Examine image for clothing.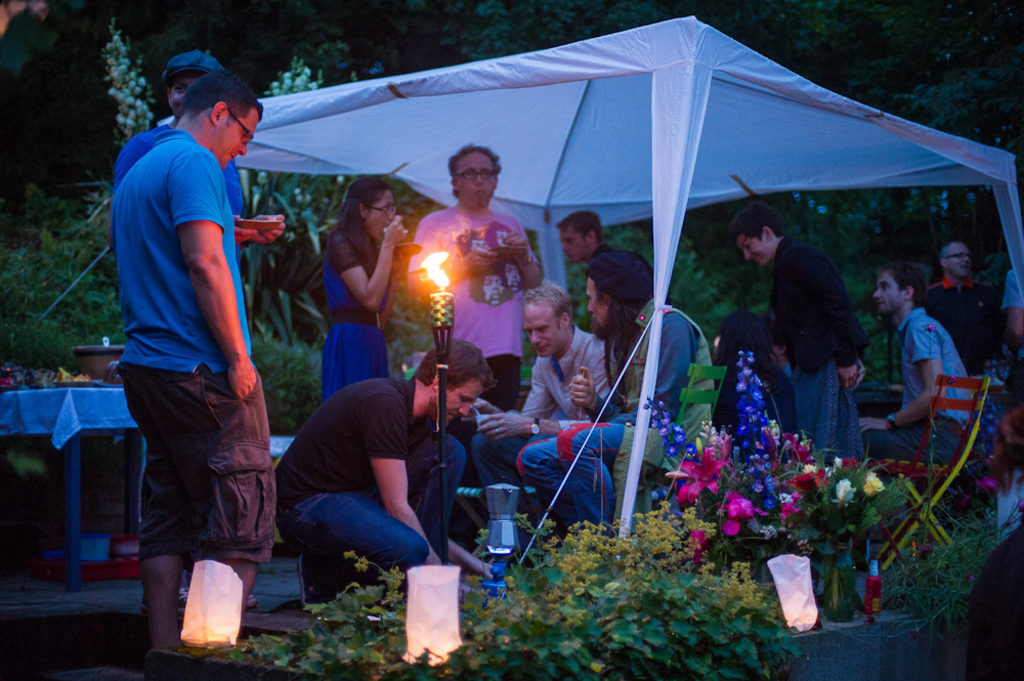
Examination result: Rect(911, 274, 991, 413).
